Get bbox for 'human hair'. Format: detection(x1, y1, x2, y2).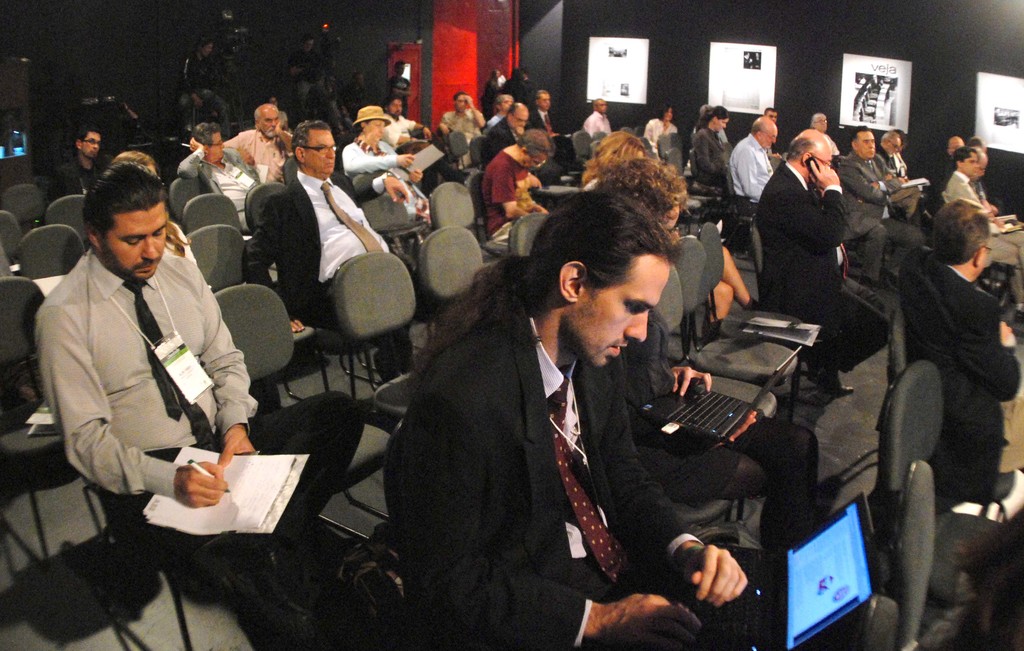
detection(810, 112, 826, 129).
